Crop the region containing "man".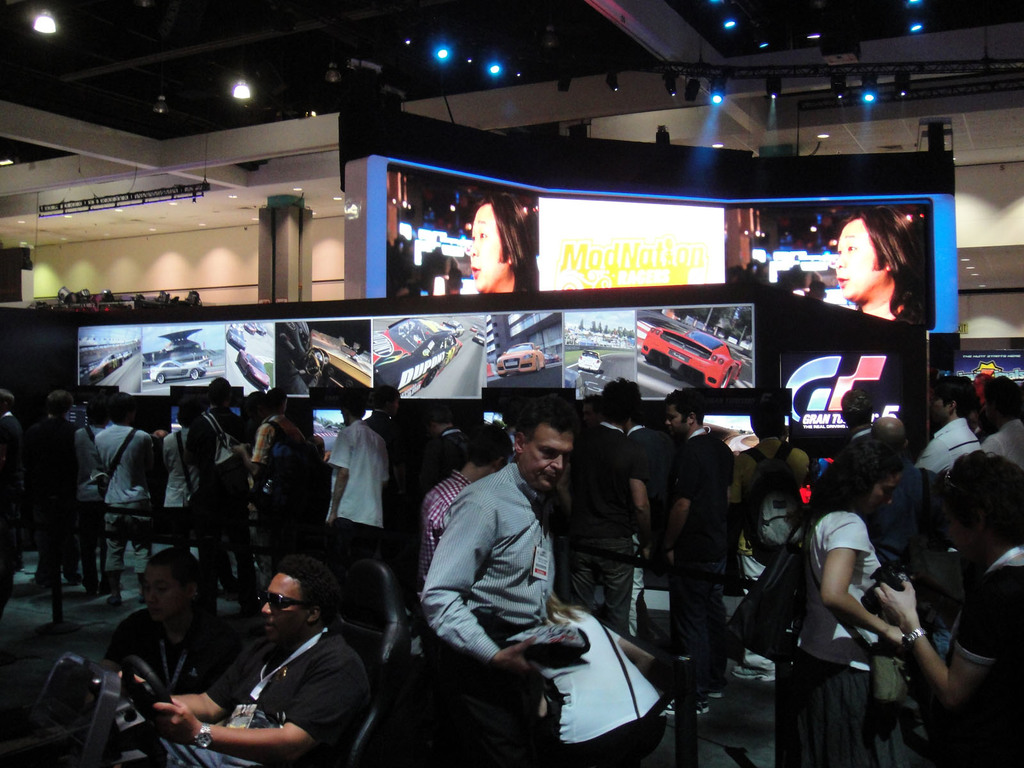
Crop region: {"x1": 657, "y1": 388, "x2": 738, "y2": 712}.
